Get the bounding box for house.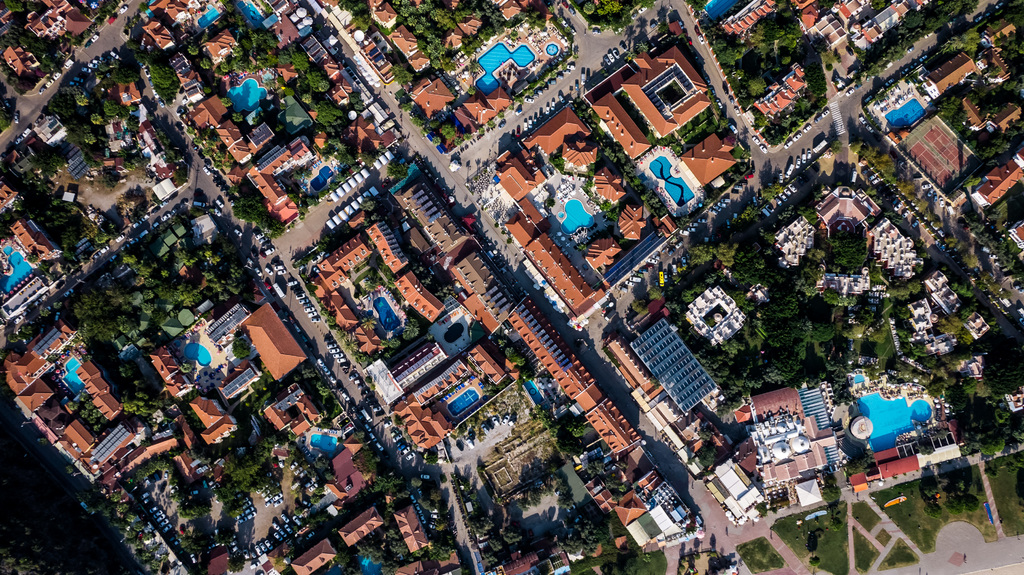
240 297 307 388.
